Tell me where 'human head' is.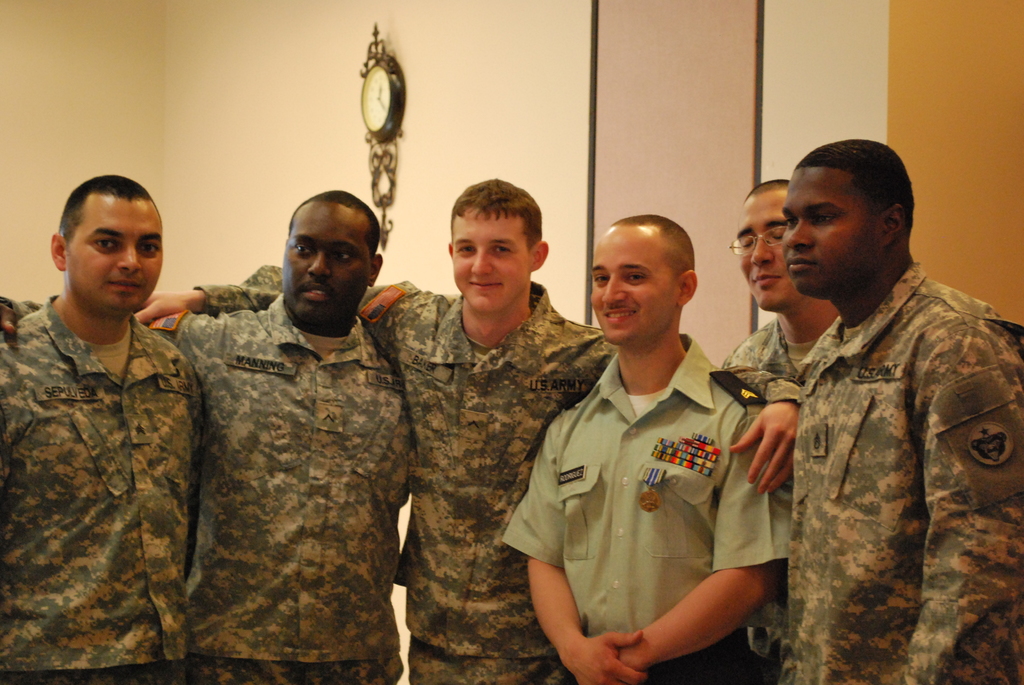
'human head' is at x1=733 y1=177 x2=785 y2=311.
